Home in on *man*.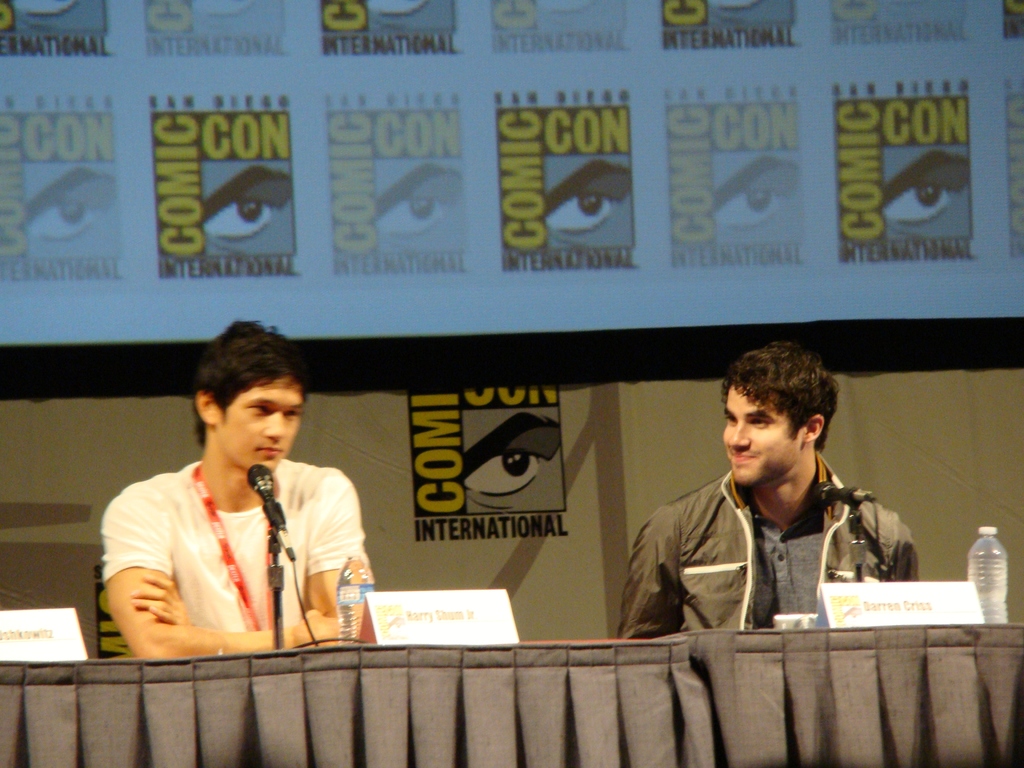
Homed in at bbox=[107, 315, 408, 643].
